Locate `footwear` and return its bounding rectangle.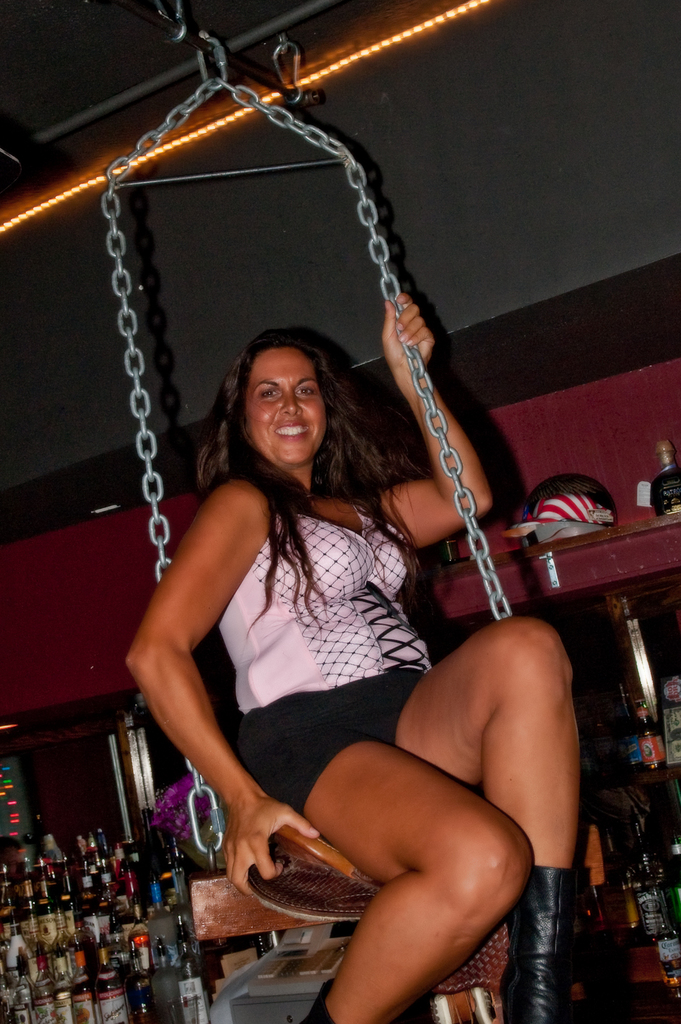
<box>293,976,340,1023</box>.
